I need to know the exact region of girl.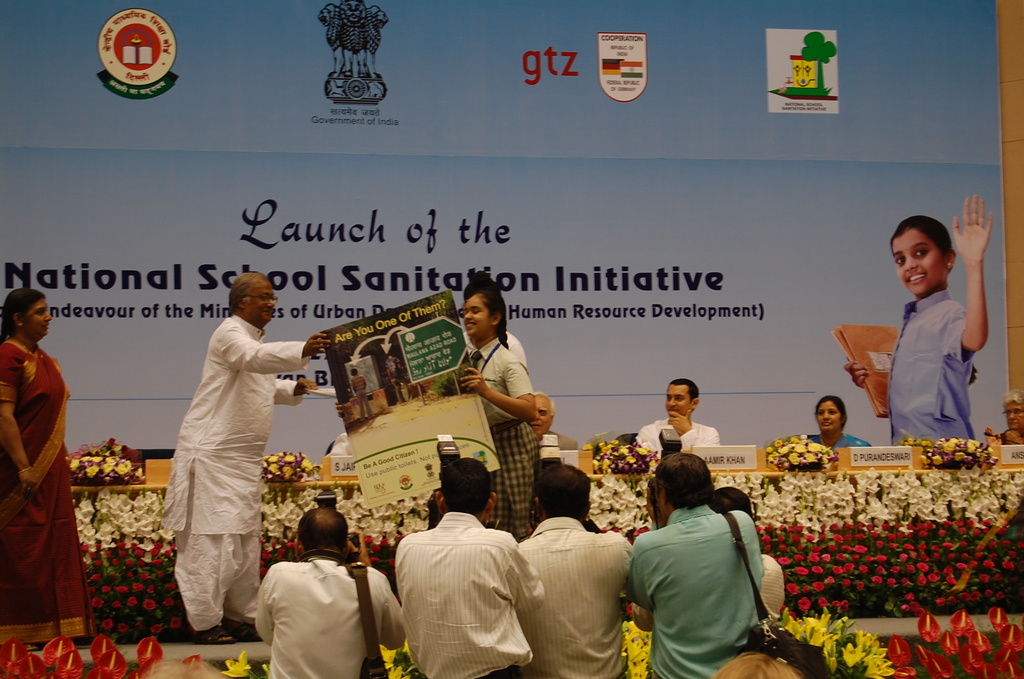
Region: [left=461, top=287, right=541, bottom=539].
